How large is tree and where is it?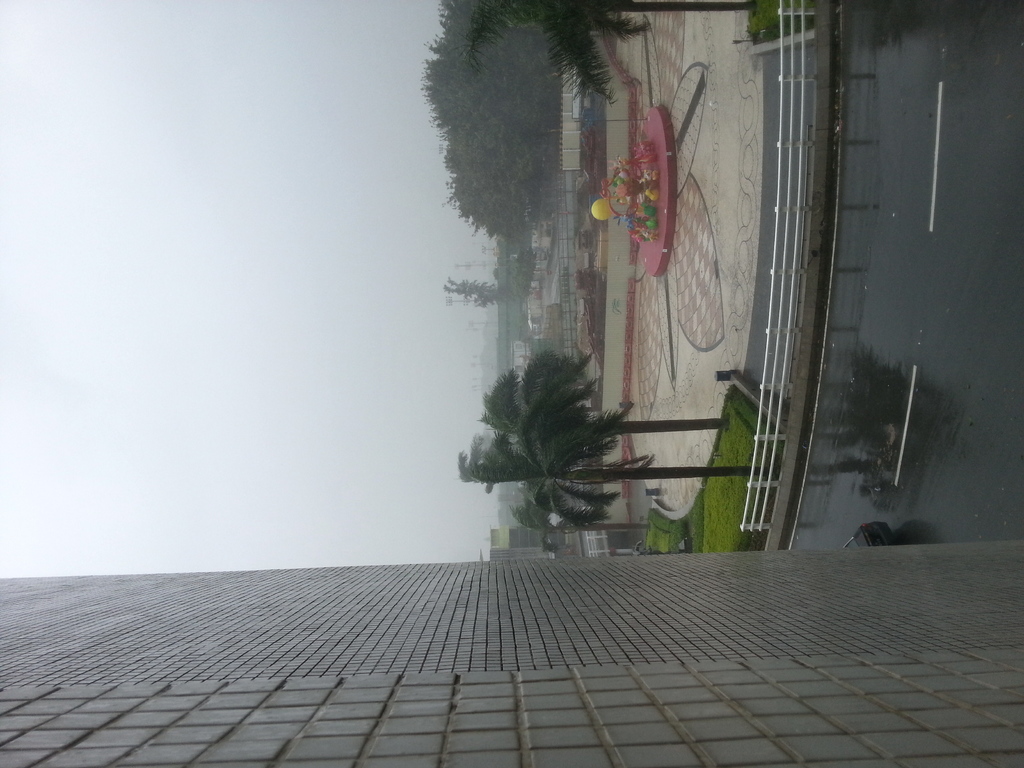
Bounding box: bbox=[511, 492, 541, 538].
